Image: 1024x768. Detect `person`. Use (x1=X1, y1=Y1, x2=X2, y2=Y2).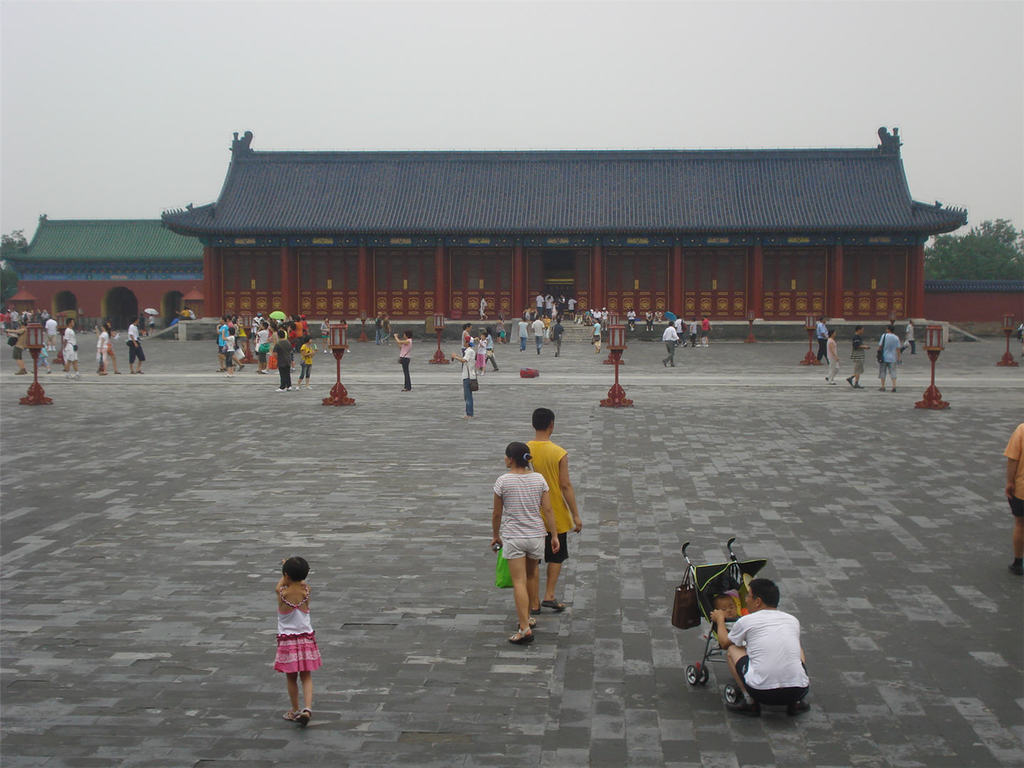
(x1=998, y1=417, x2=1023, y2=572).
